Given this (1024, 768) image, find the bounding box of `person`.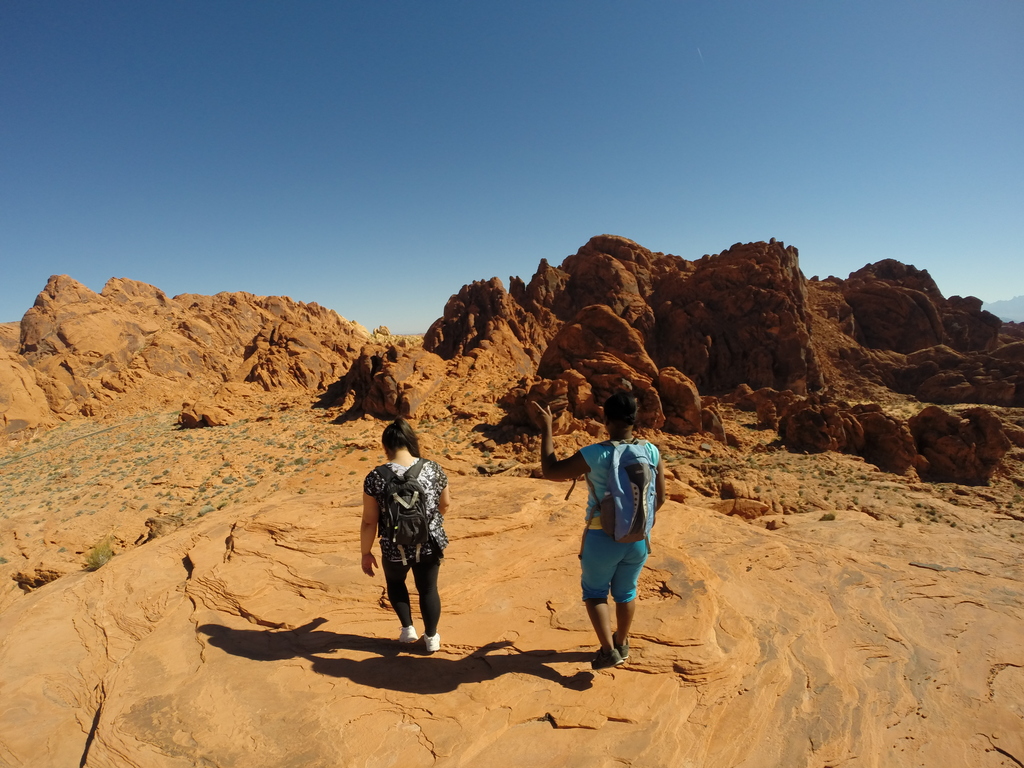
region(524, 376, 665, 673).
